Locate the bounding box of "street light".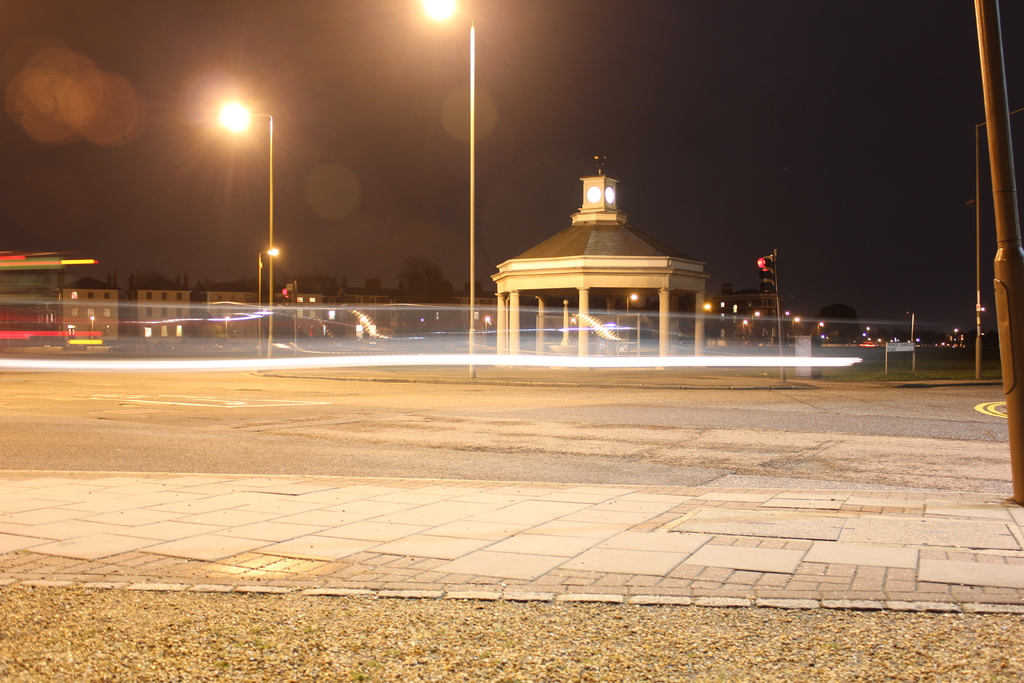
Bounding box: x1=415, y1=0, x2=479, y2=383.
